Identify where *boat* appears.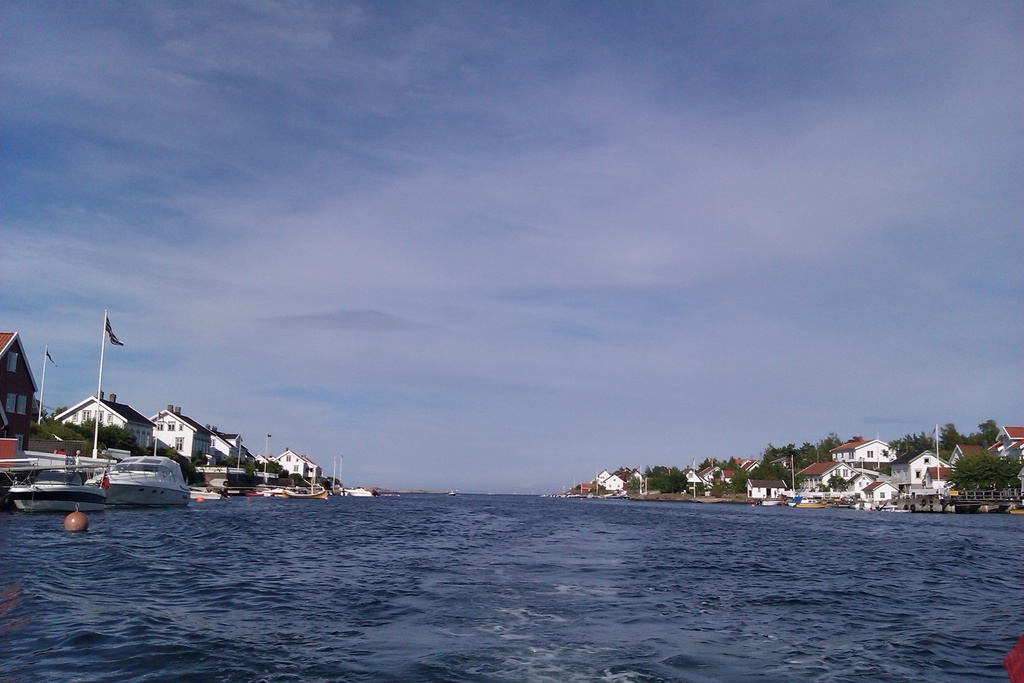
Appears at (x1=342, y1=486, x2=372, y2=497).
